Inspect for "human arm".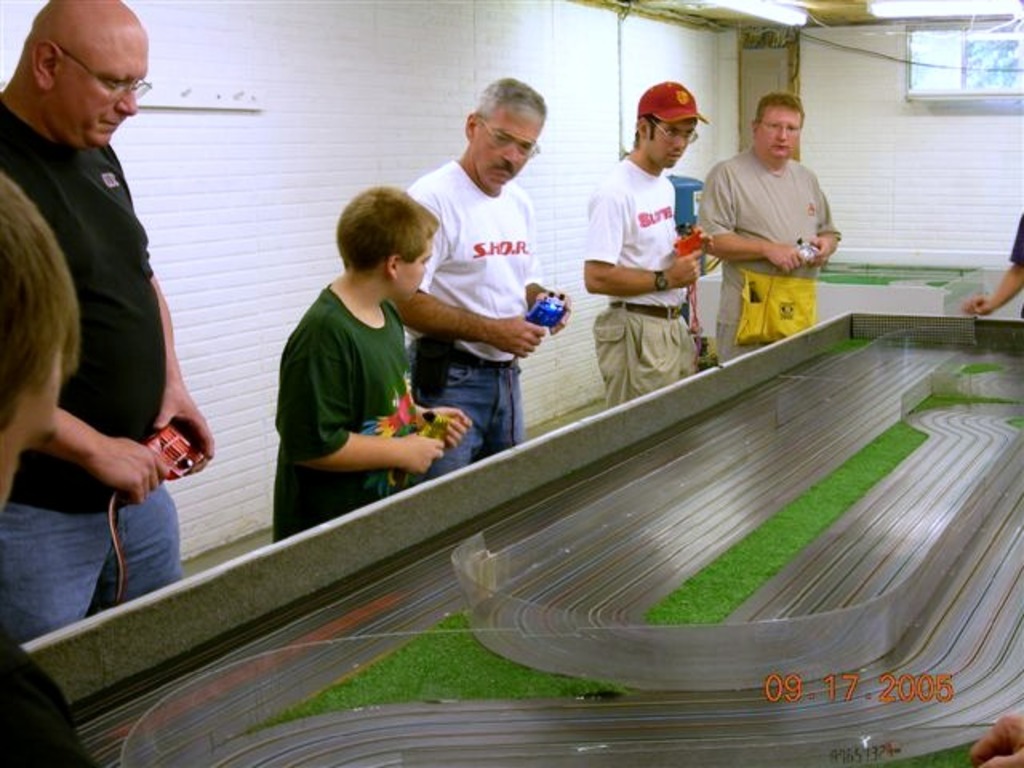
Inspection: <region>139, 261, 219, 482</region>.
